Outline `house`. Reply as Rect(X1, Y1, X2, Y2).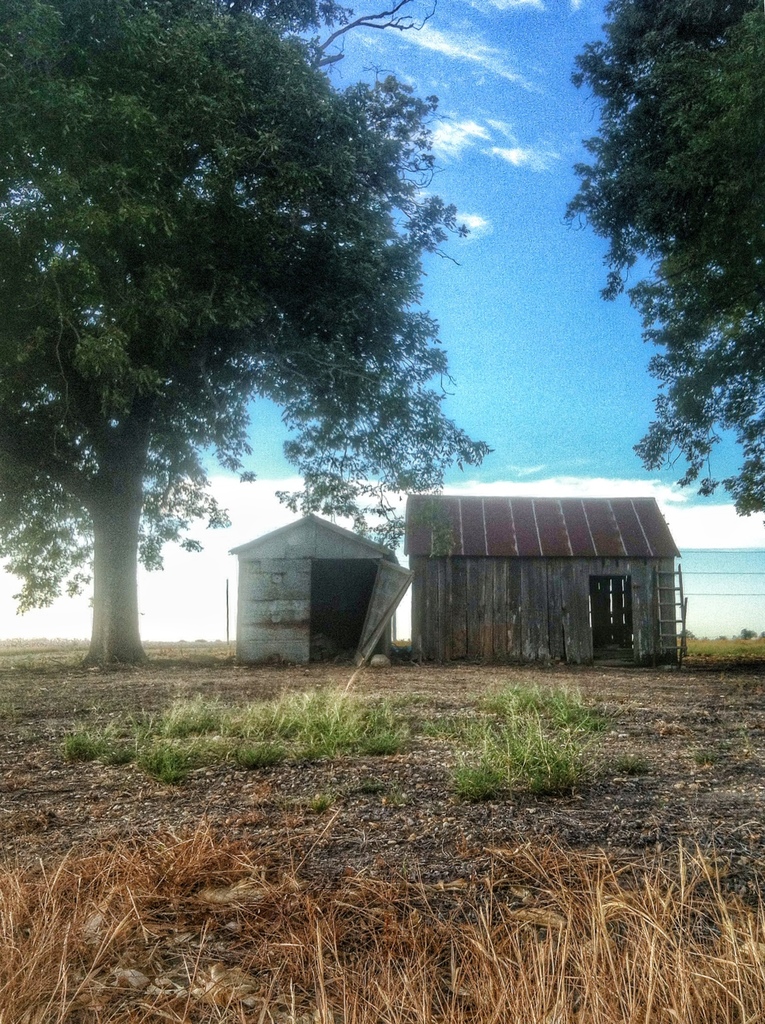
Rect(401, 488, 684, 669).
